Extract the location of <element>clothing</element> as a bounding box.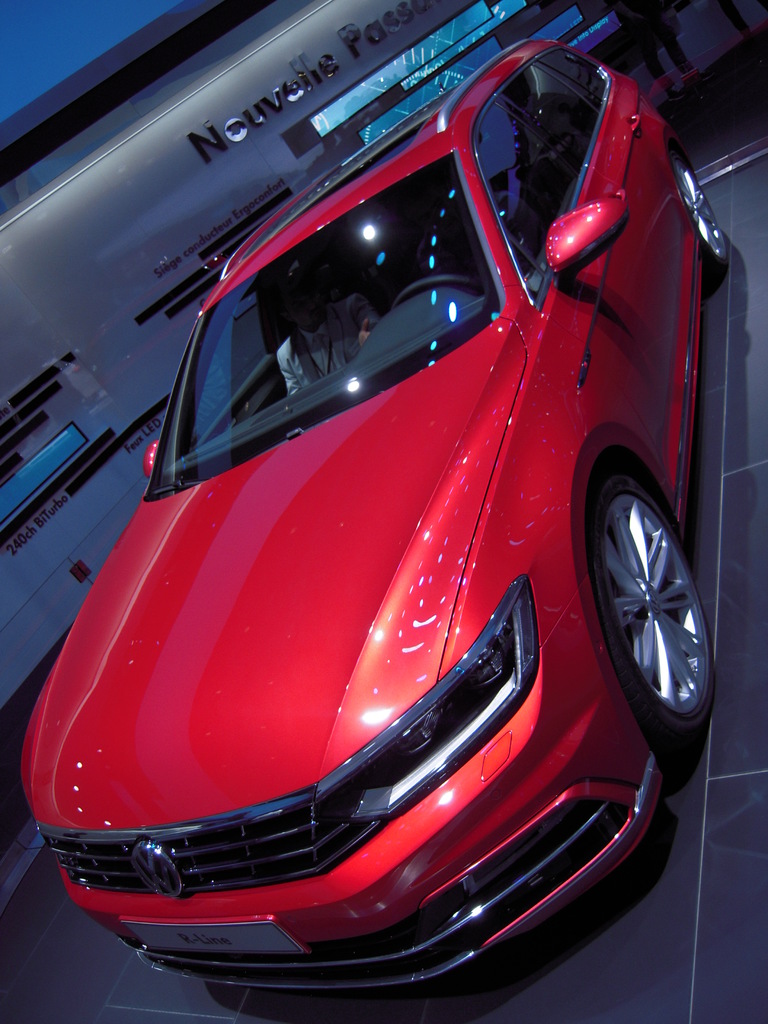
region(282, 320, 379, 381).
